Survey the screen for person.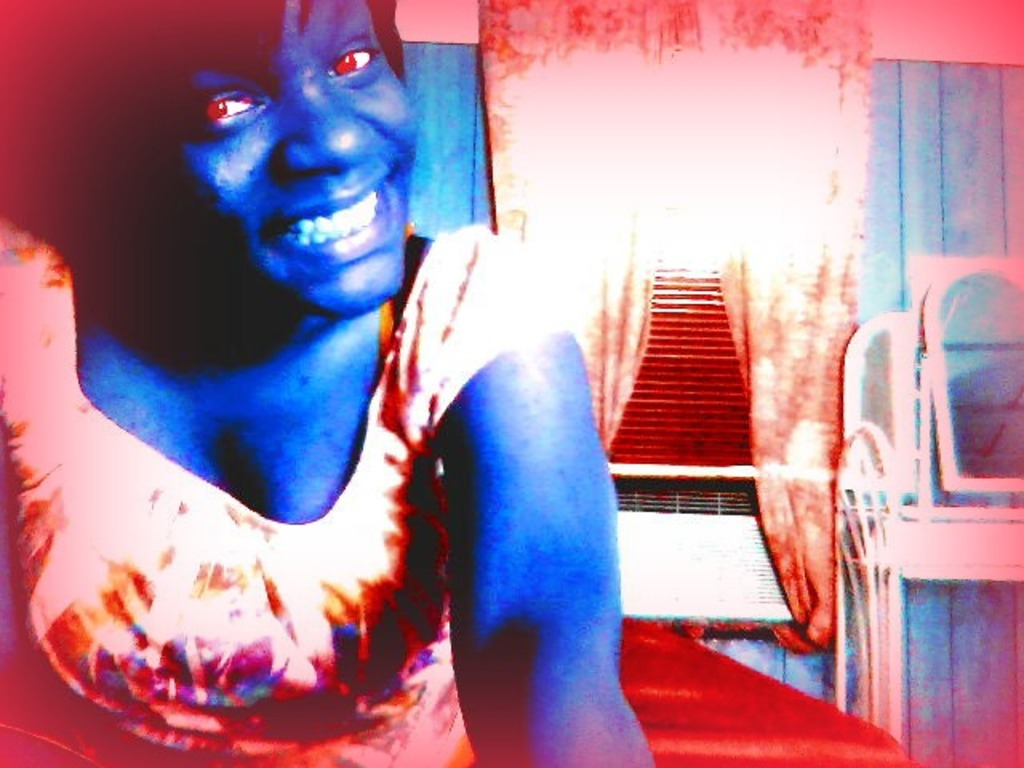
Survey found: pyautogui.locateOnScreen(10, 11, 494, 746).
